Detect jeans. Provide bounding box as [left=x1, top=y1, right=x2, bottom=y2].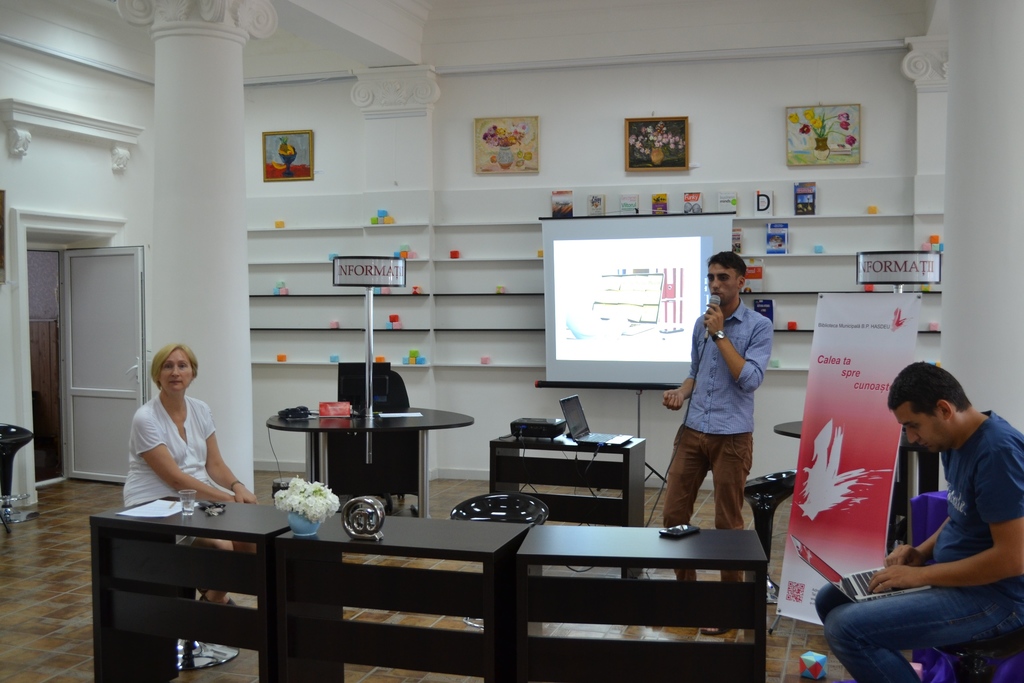
[left=816, top=568, right=1011, bottom=671].
